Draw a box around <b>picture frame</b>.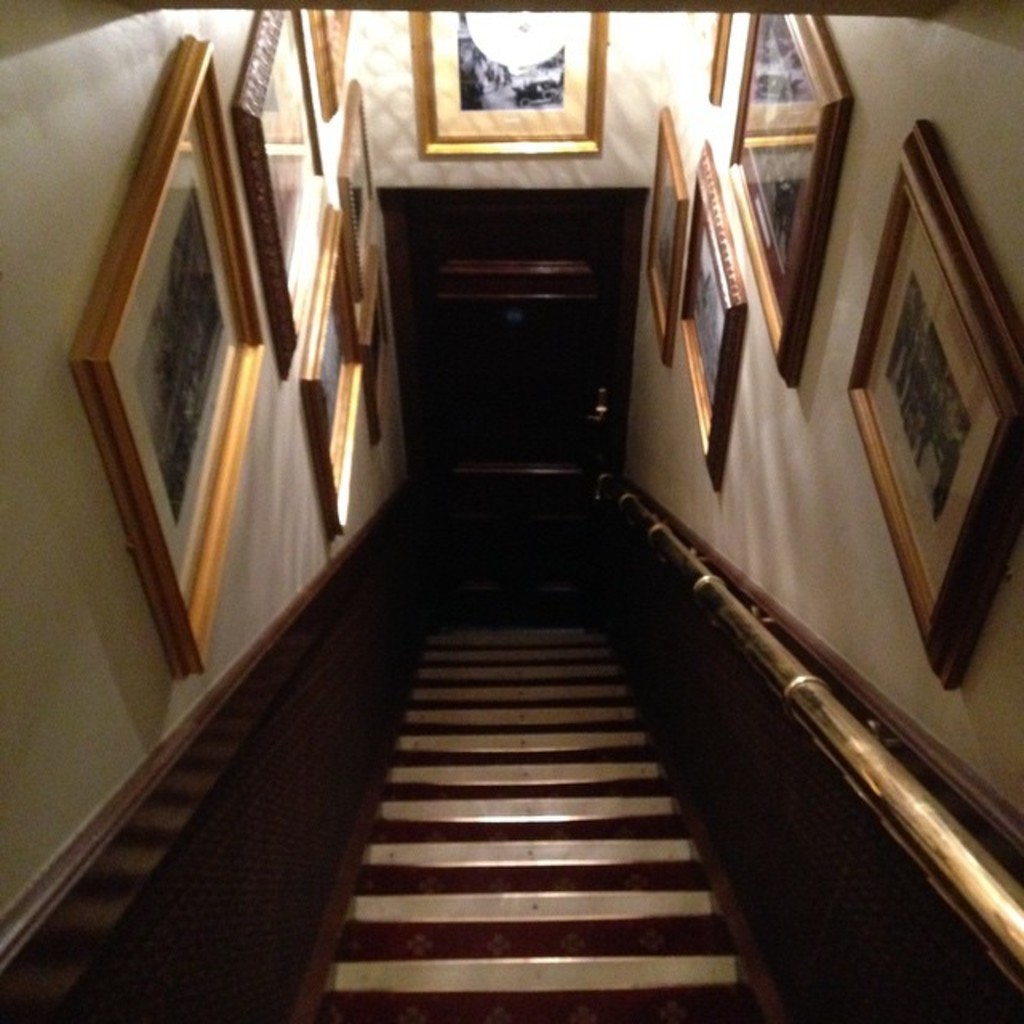
720 6 850 389.
